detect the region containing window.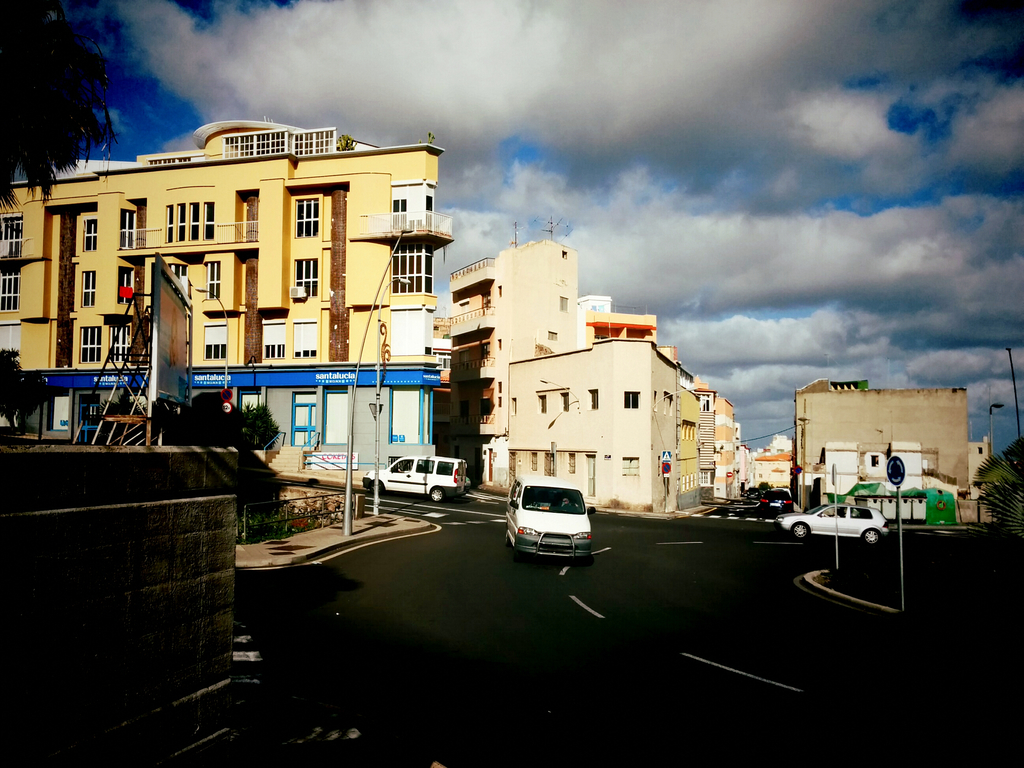
BBox(5, 269, 22, 309).
